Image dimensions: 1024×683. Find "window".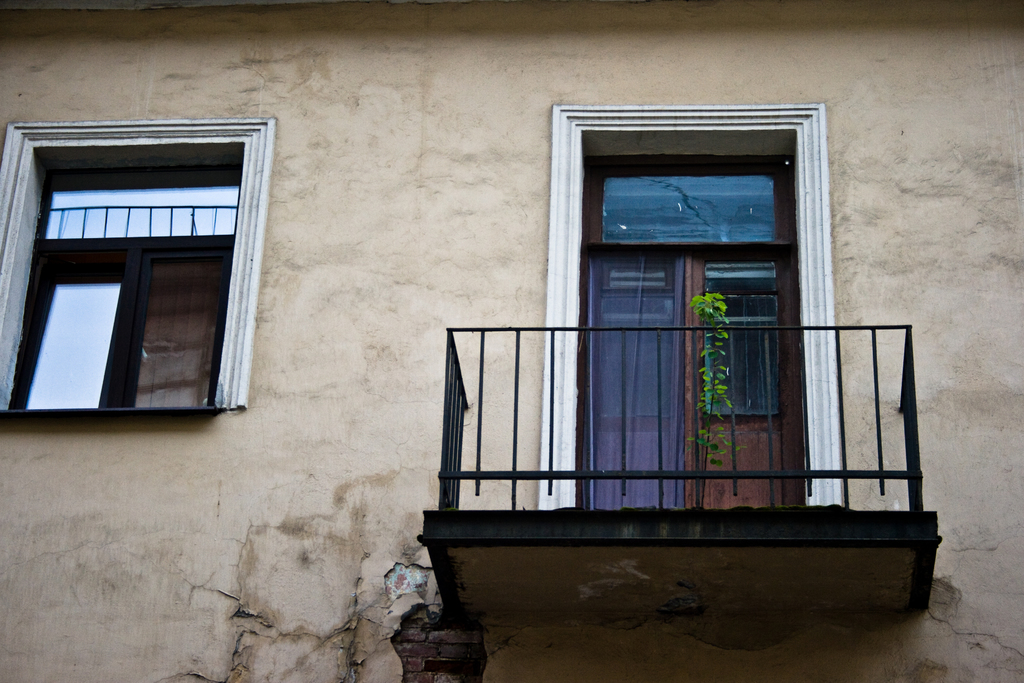
[0, 124, 276, 457].
